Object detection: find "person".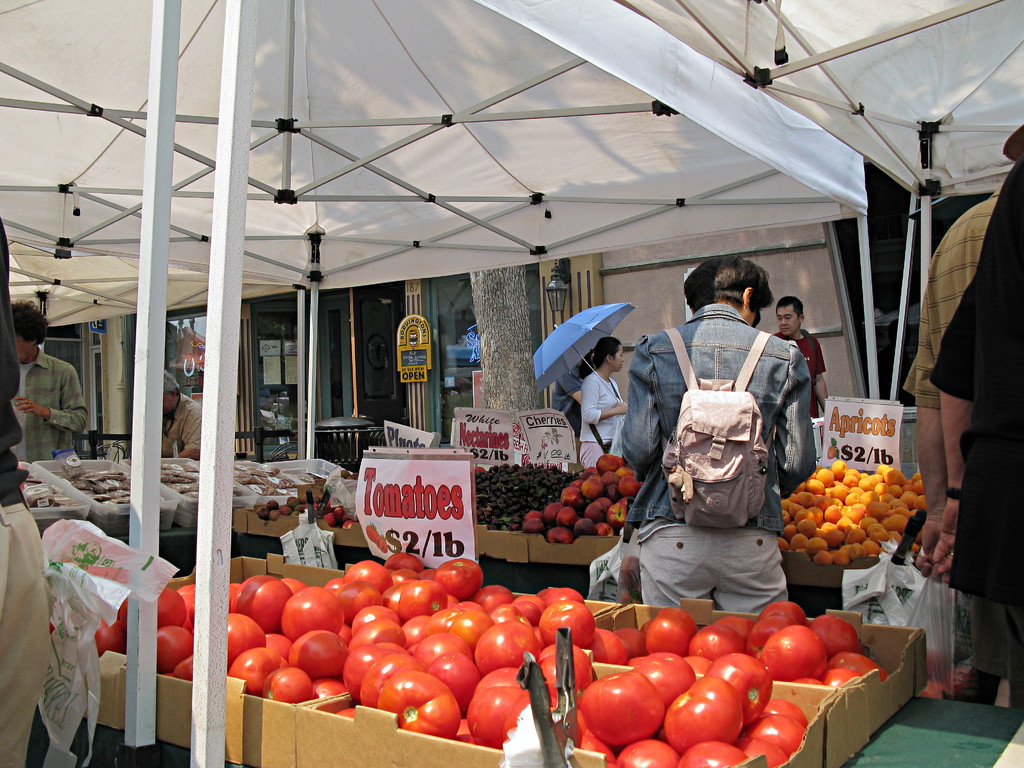
10:336:73:467.
